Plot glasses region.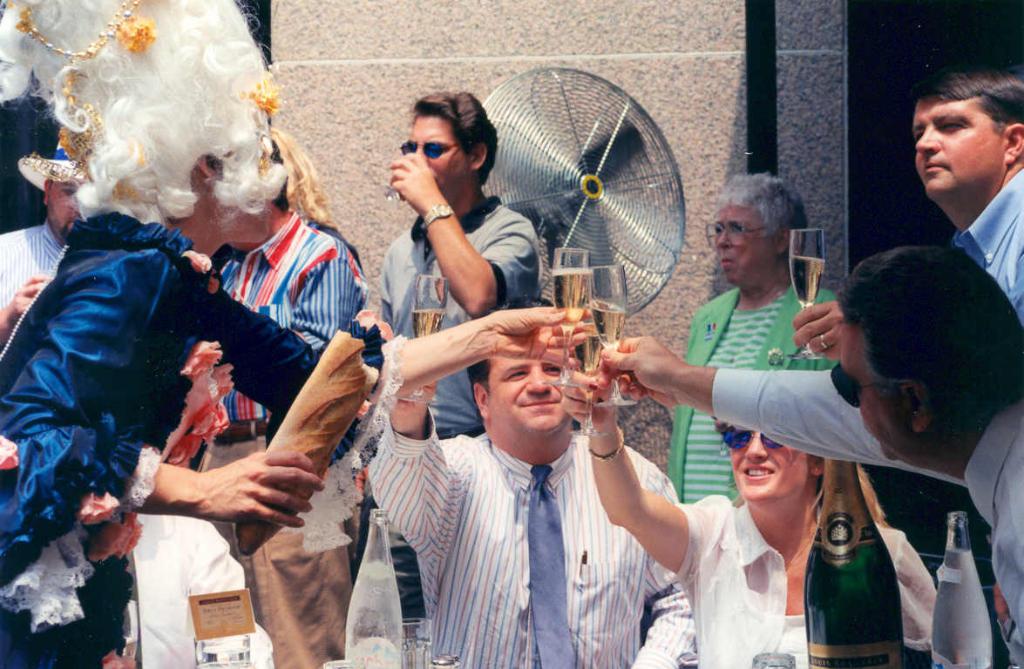
Plotted at crop(398, 140, 456, 157).
